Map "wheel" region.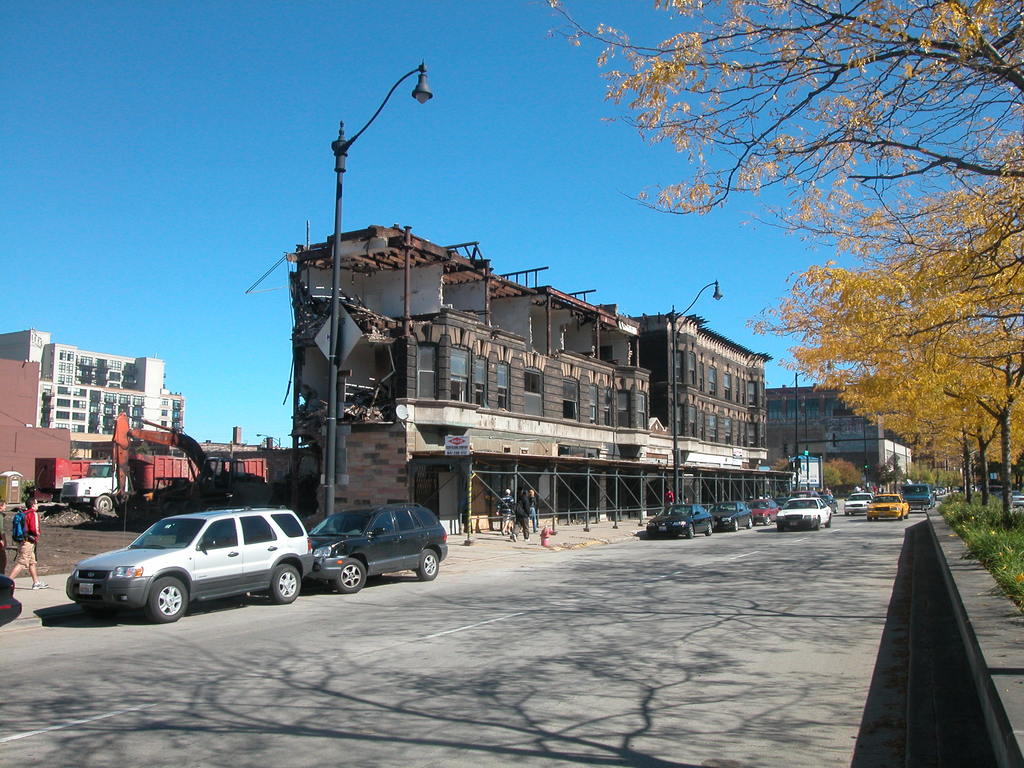
Mapped to l=333, t=557, r=371, b=593.
